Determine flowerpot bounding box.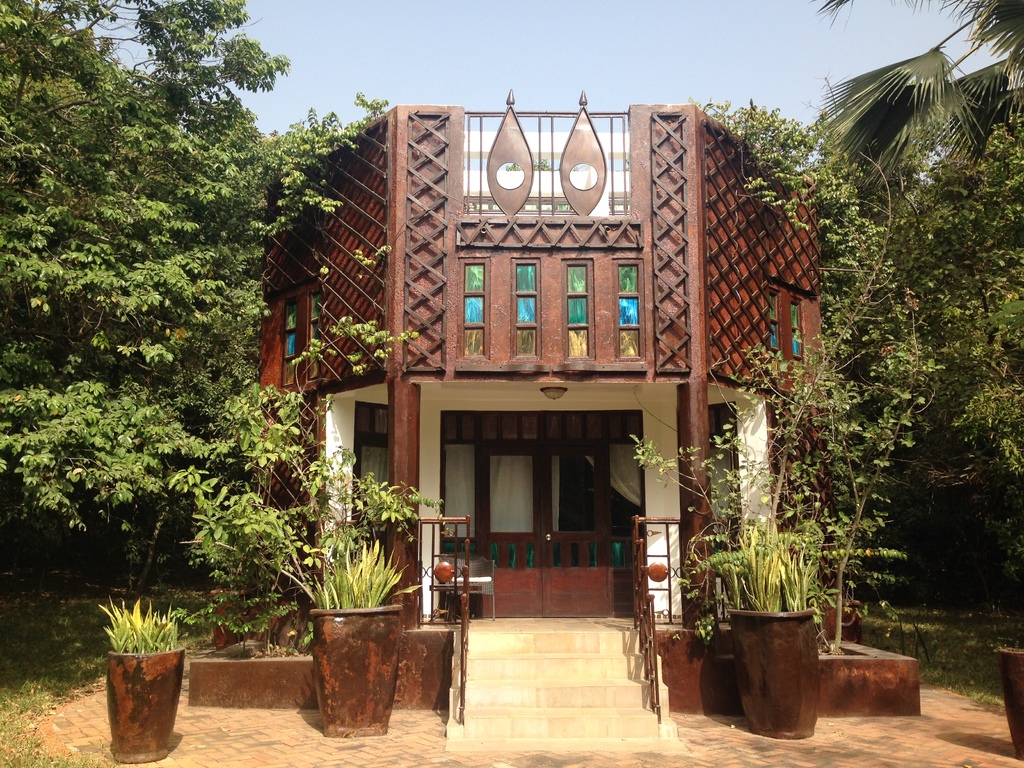
Determined: bbox(104, 650, 192, 760).
